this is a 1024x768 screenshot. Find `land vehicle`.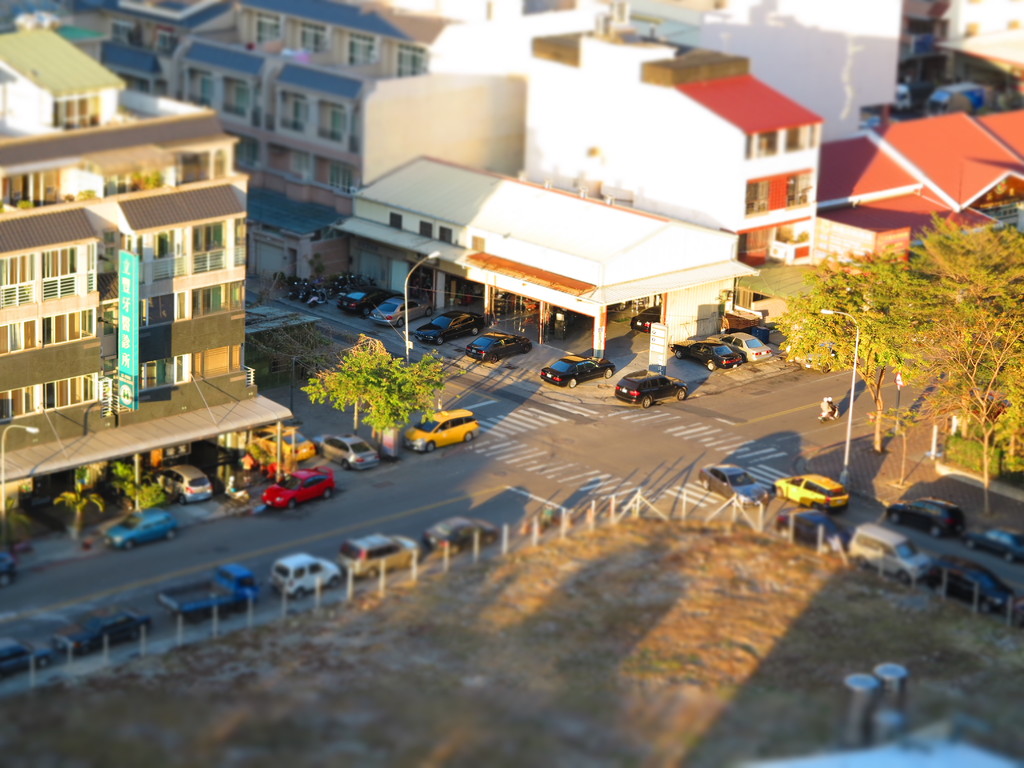
Bounding box: 250,426,315,461.
